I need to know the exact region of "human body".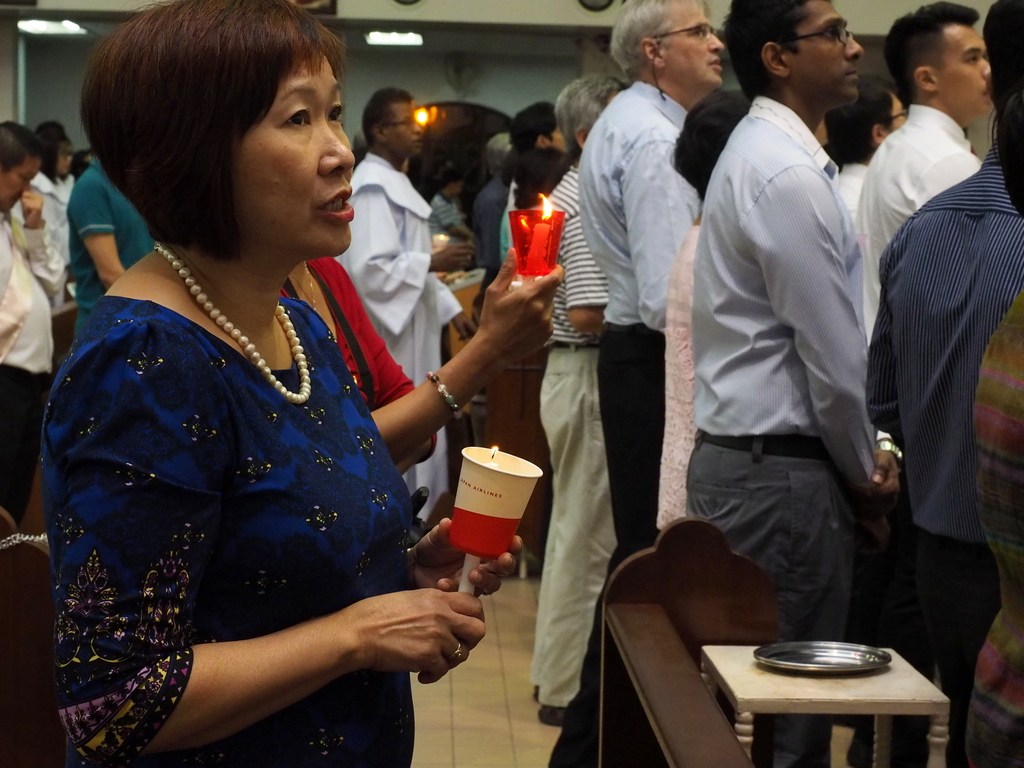
Region: (318,86,461,516).
